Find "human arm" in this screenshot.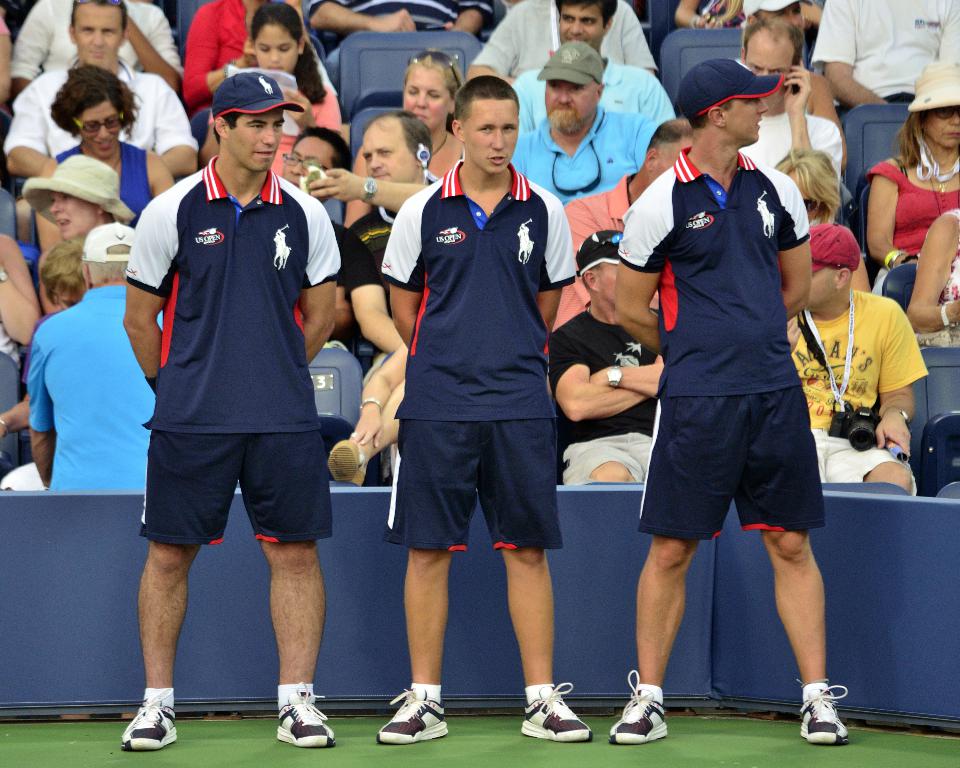
The bounding box for "human arm" is 780/316/808/360.
